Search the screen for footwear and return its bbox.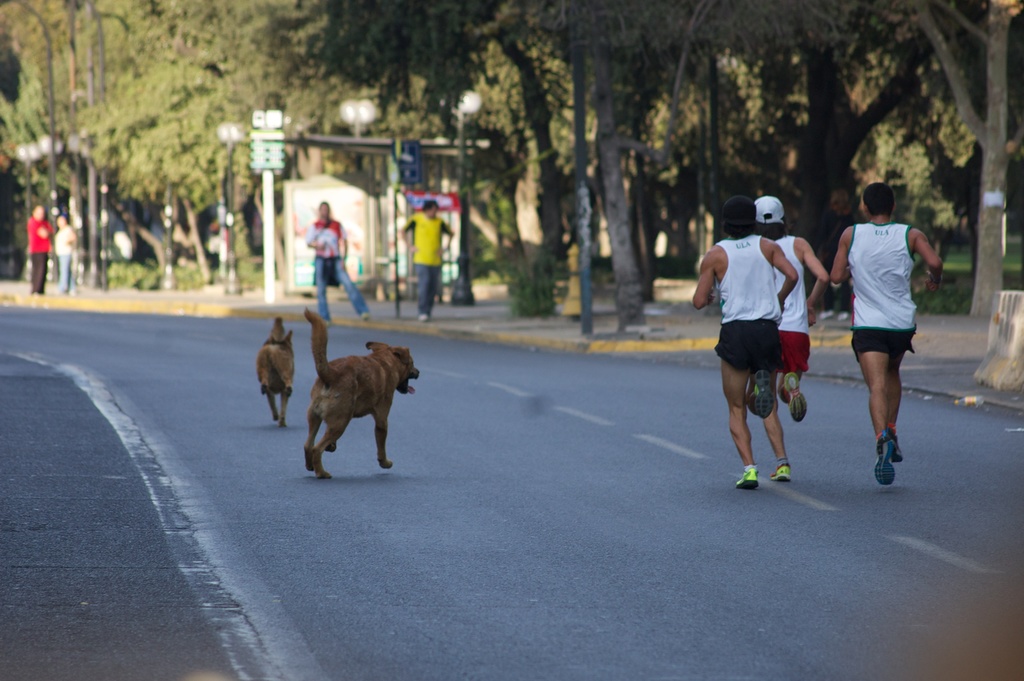
Found: {"left": 785, "top": 370, "right": 817, "bottom": 425}.
